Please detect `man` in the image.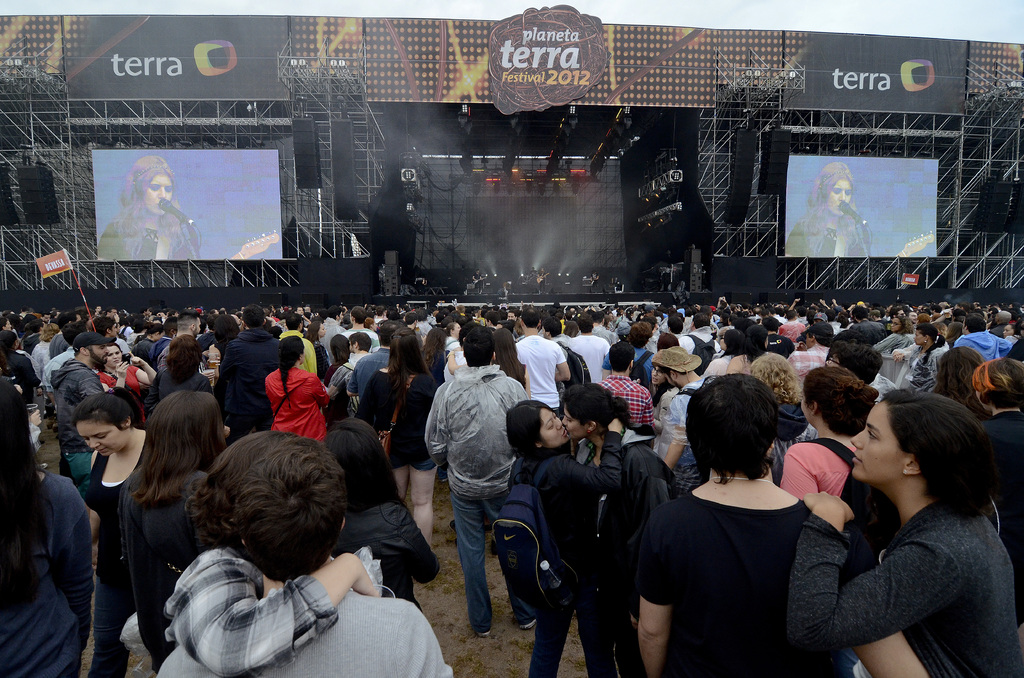
[x1=323, y1=306, x2=348, y2=364].
